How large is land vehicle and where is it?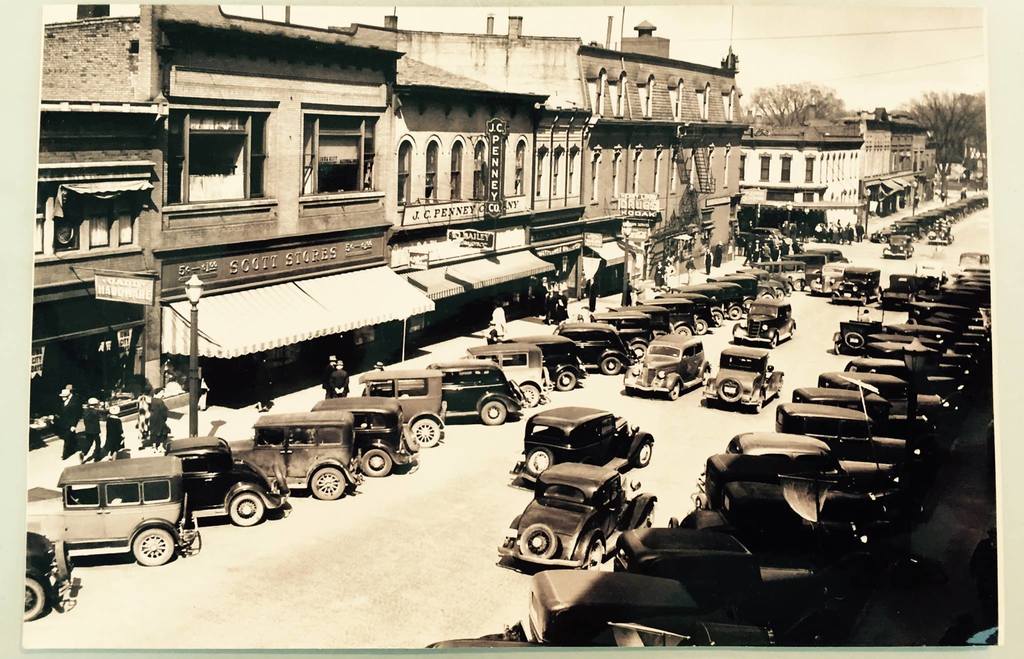
Bounding box: bbox=(552, 320, 636, 375).
